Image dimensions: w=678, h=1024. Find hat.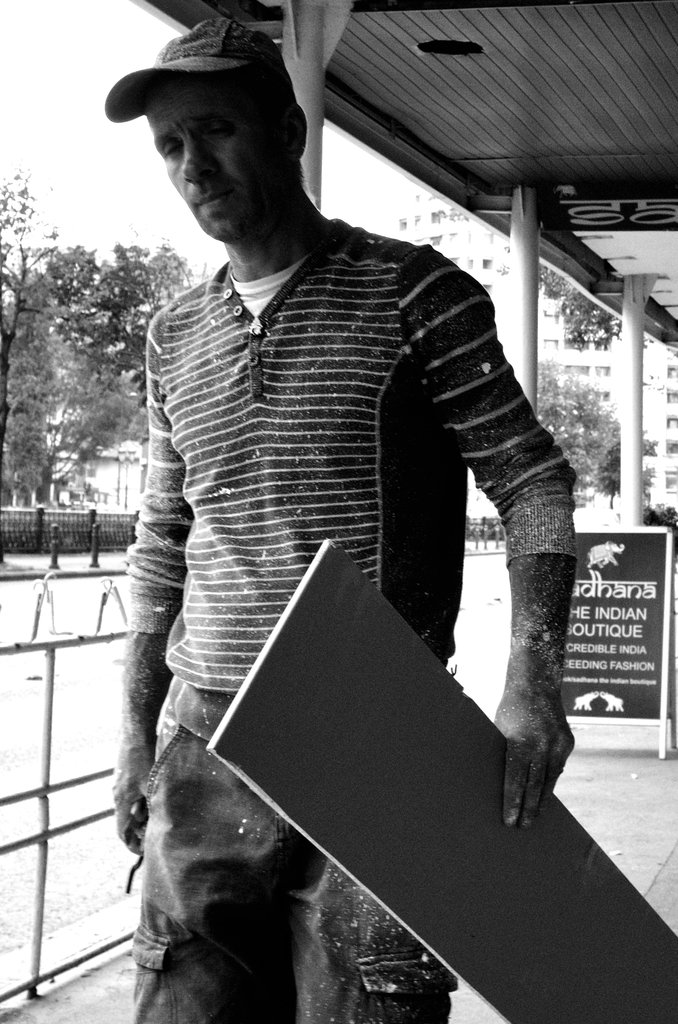
bbox(104, 15, 286, 123).
